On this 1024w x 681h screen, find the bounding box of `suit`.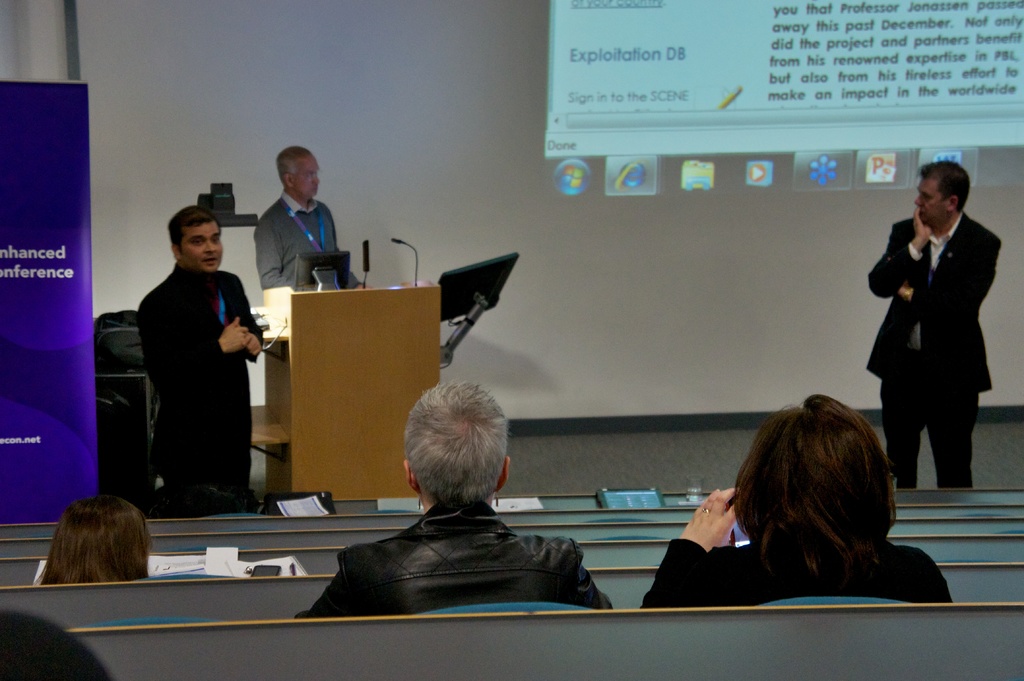
Bounding box: {"x1": 136, "y1": 267, "x2": 264, "y2": 509}.
